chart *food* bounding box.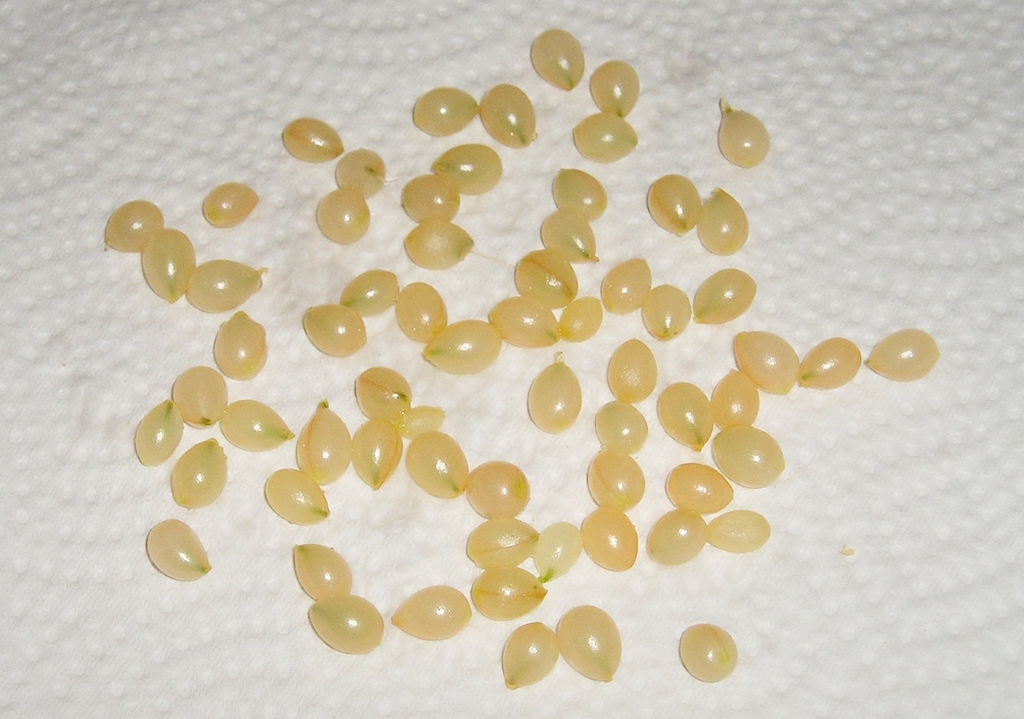
Charted: left=468, top=562, right=544, bottom=620.
